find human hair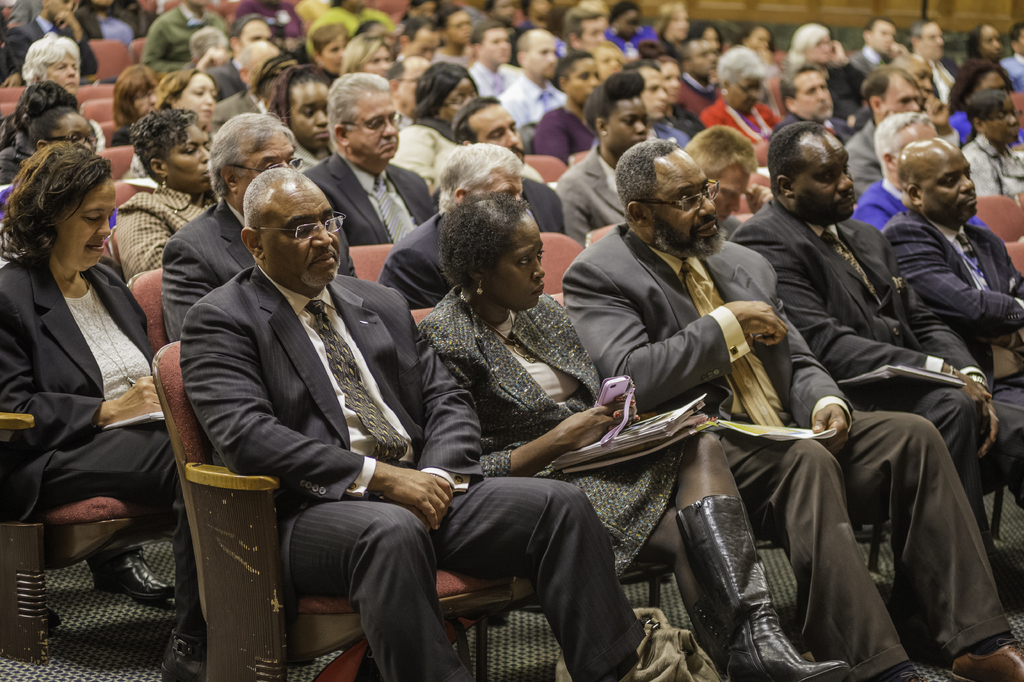
[left=786, top=22, right=831, bottom=72]
